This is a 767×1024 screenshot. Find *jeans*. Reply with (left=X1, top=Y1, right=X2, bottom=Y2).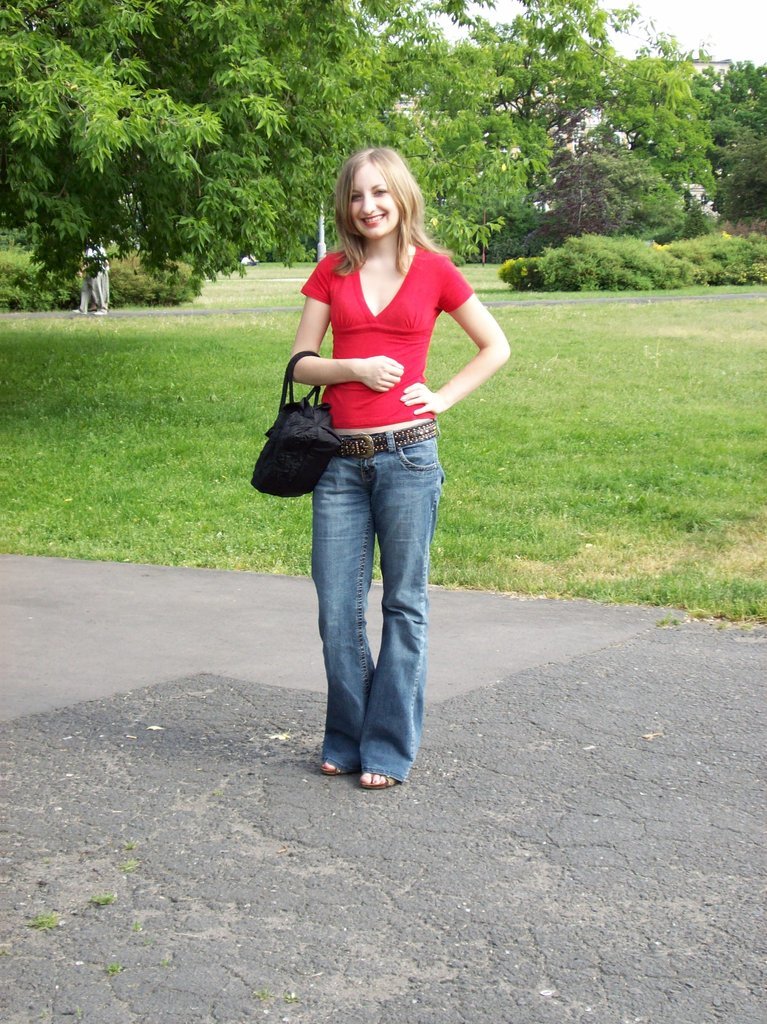
(left=290, top=412, right=450, bottom=782).
